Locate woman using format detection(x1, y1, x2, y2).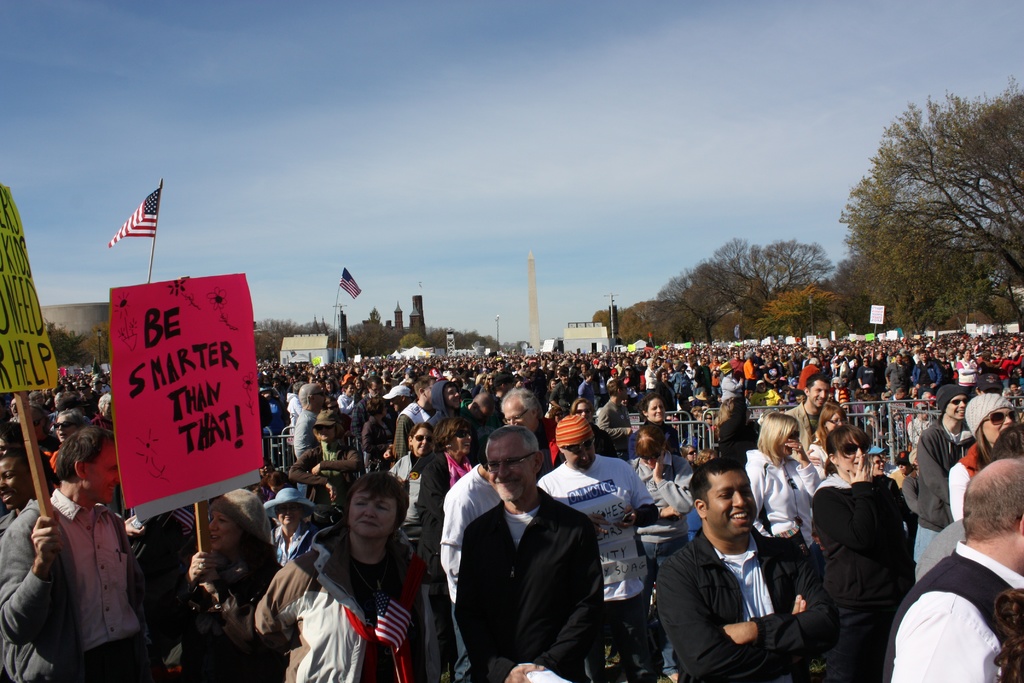
detection(992, 586, 1023, 682).
